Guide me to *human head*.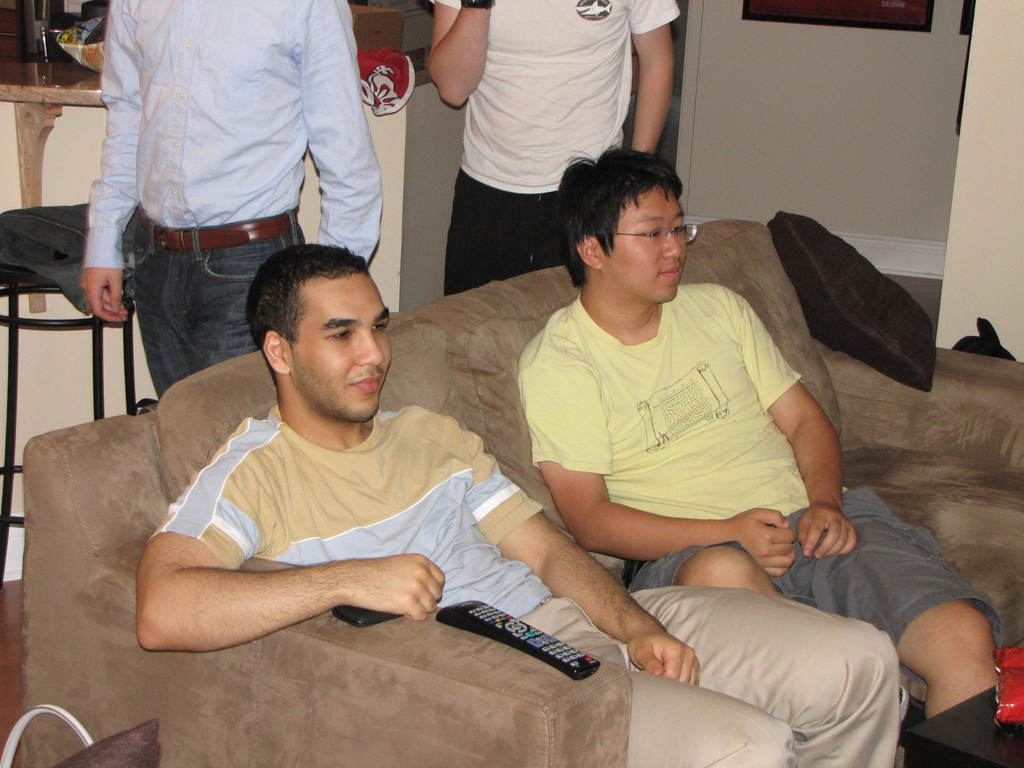
Guidance: Rect(232, 241, 390, 411).
